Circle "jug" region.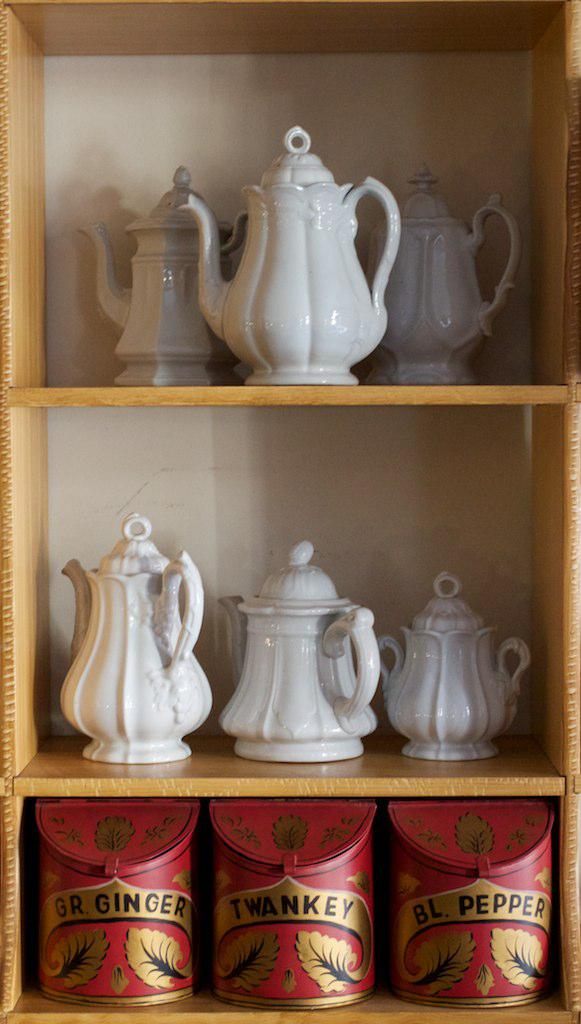
Region: 79 165 249 385.
